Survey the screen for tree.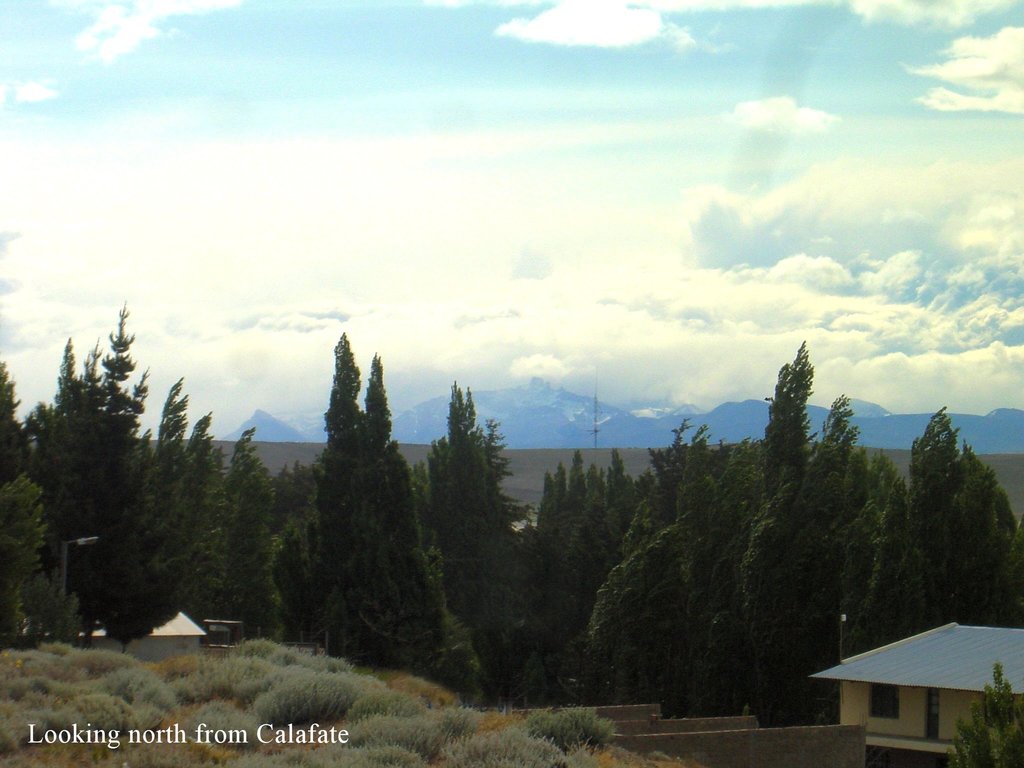
Survey found: 152:358:188:622.
